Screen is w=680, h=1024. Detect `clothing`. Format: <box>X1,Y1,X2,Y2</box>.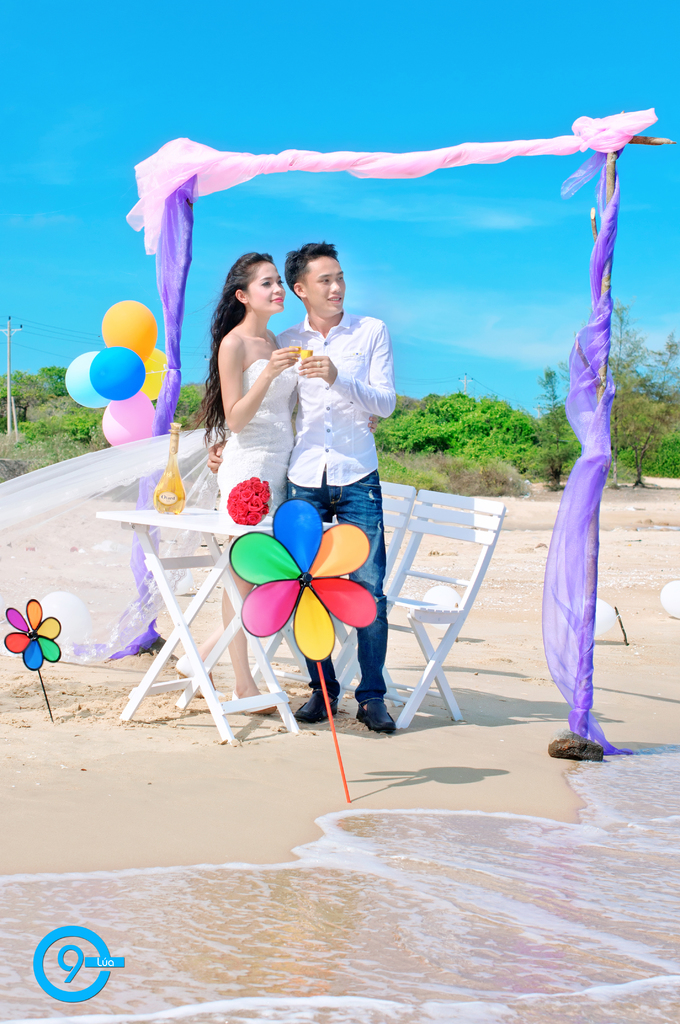
<box>216,355,298,524</box>.
